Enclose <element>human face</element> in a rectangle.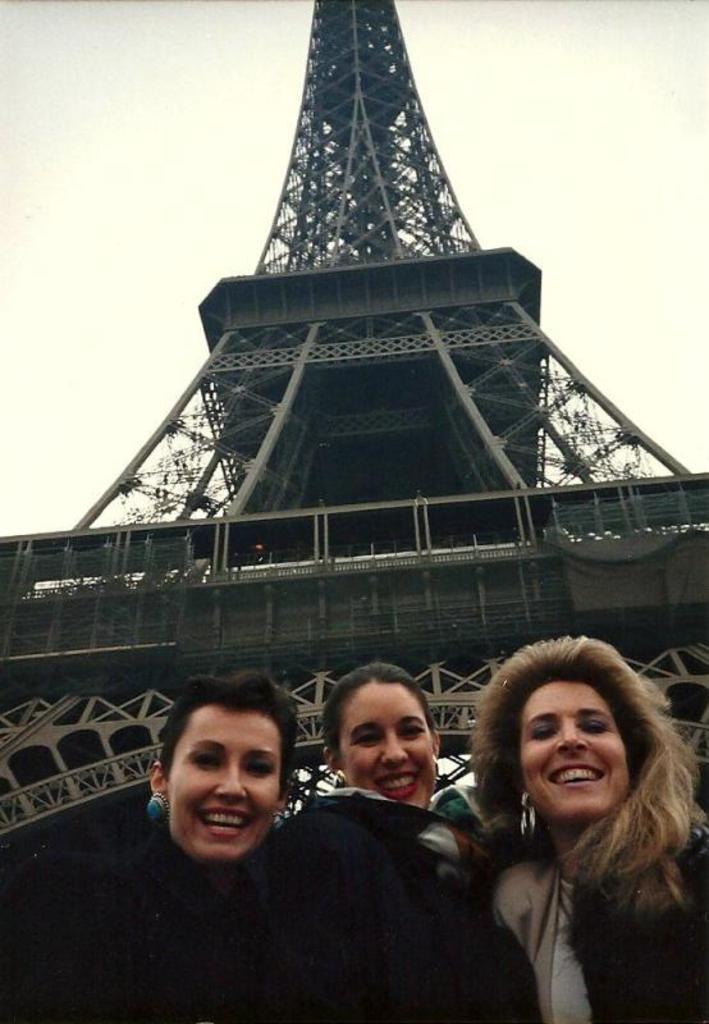
BBox(342, 687, 433, 813).
